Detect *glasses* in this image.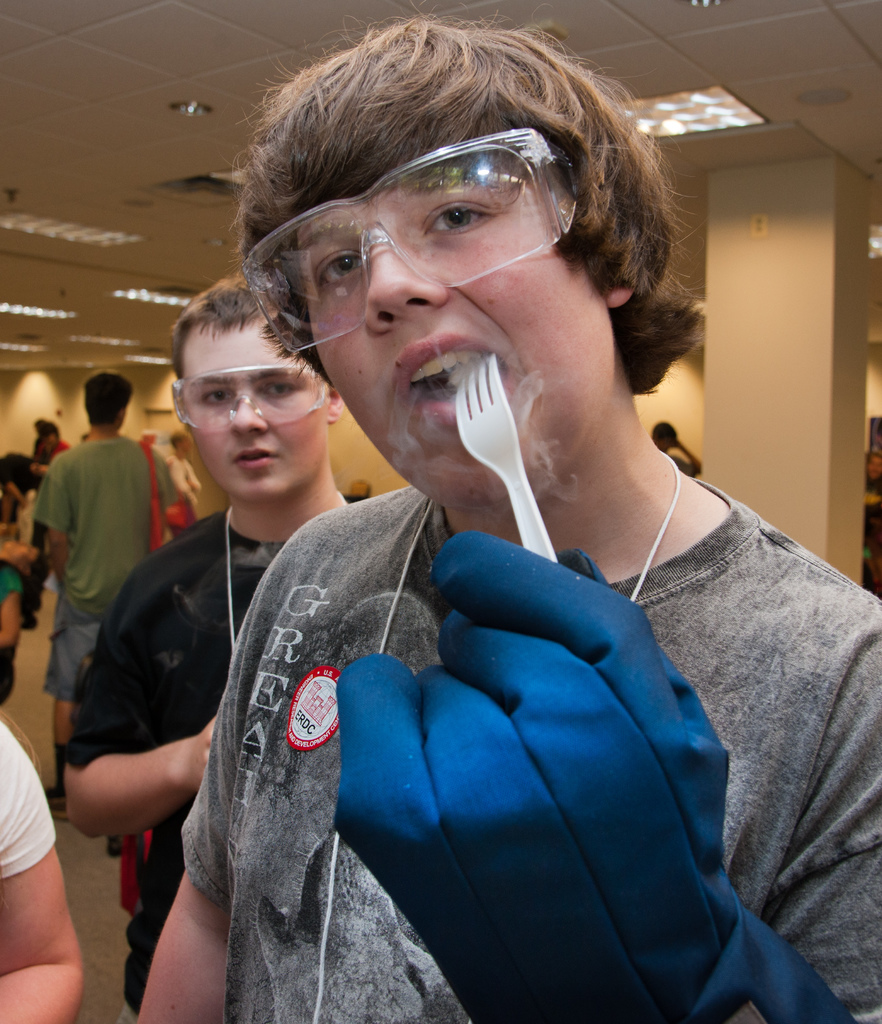
Detection: 171 356 332 435.
